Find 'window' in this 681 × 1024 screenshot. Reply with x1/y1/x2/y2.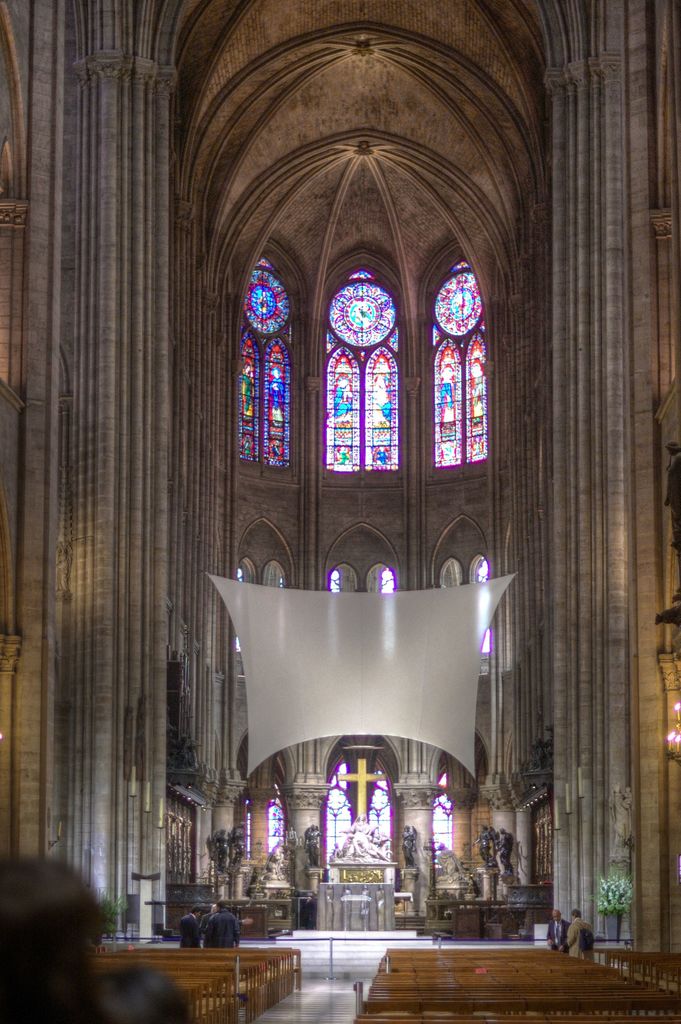
234/555/252/652.
